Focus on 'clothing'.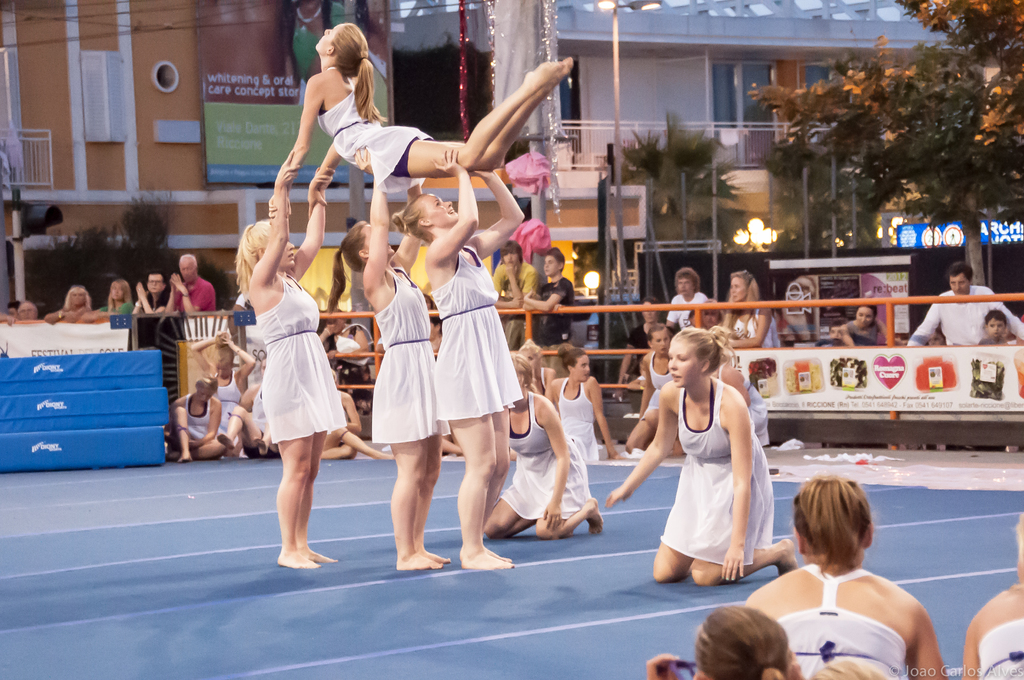
Focused at locate(216, 368, 243, 459).
